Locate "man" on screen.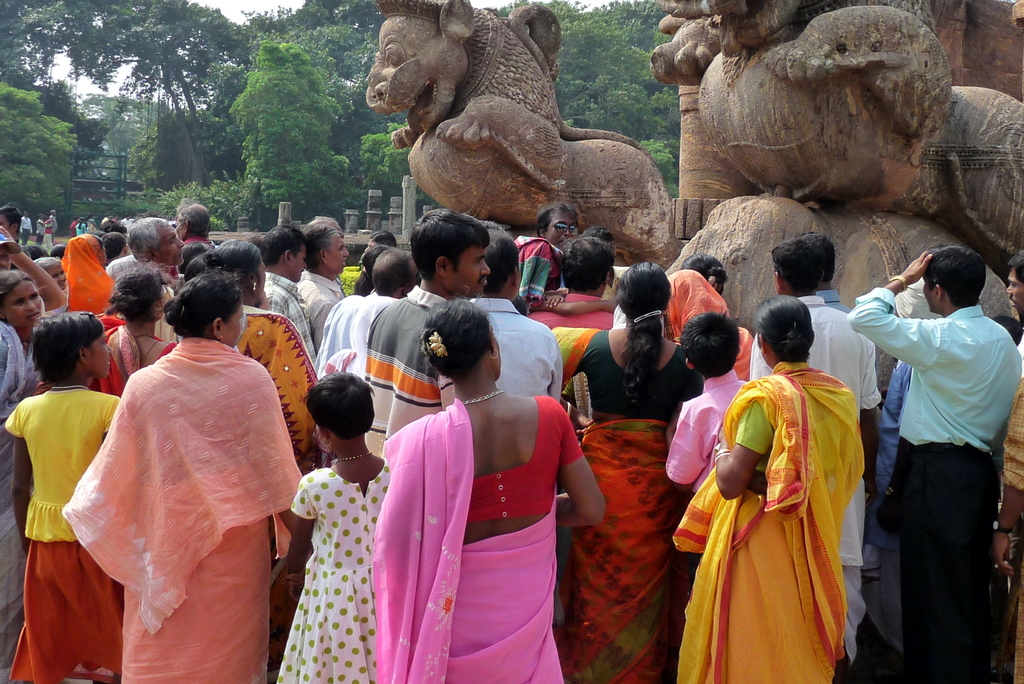
On screen at [845,243,1021,683].
